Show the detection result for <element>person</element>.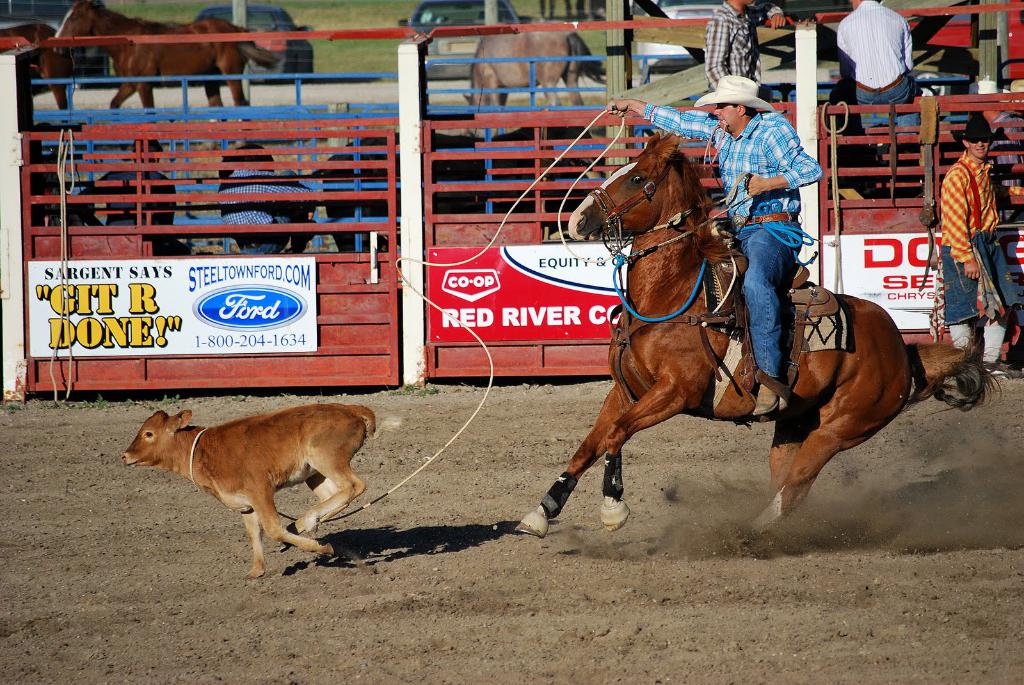
828,0,922,137.
